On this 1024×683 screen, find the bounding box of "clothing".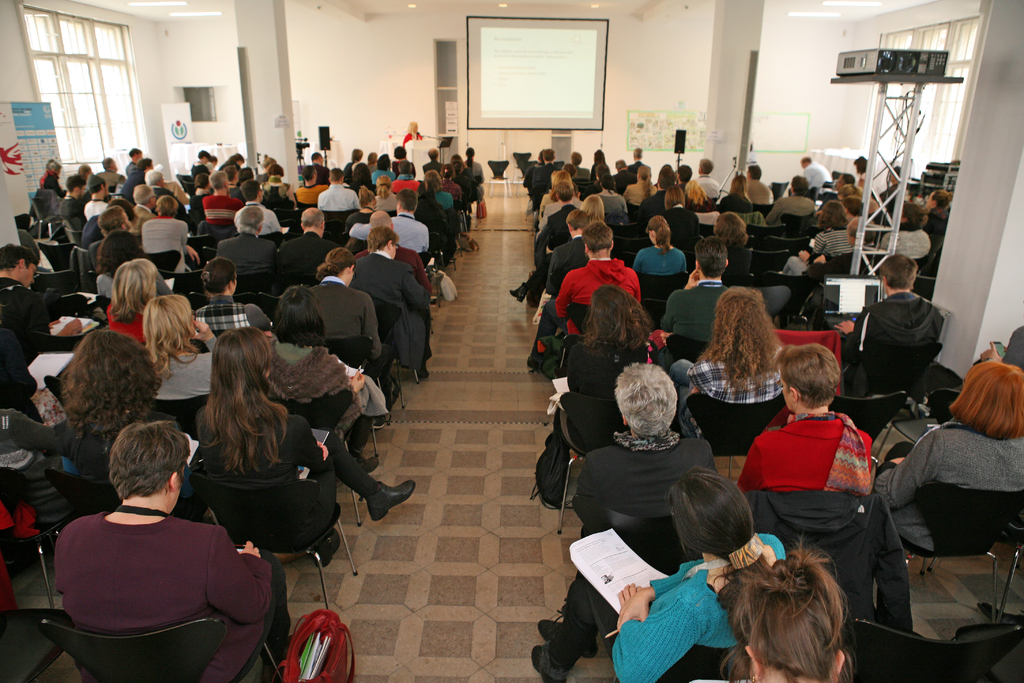
Bounding box: x1=51 y1=416 x2=192 y2=499.
